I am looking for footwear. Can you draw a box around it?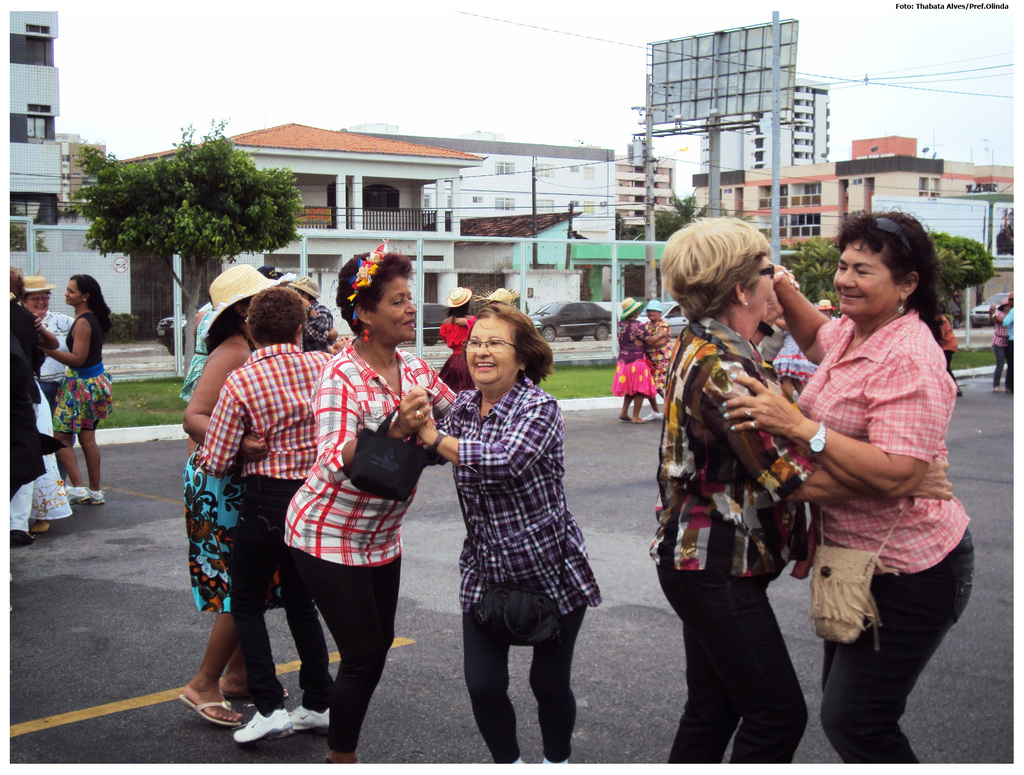
Sure, the bounding box is locate(87, 485, 108, 505).
